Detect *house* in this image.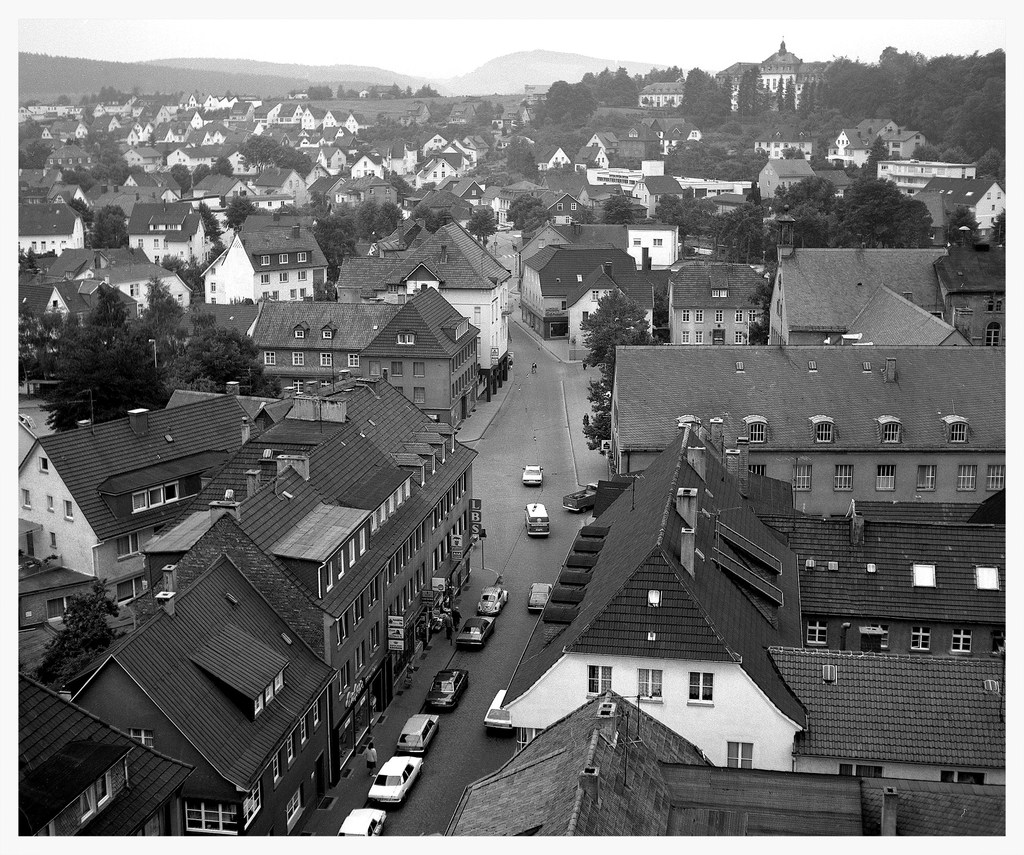
Detection: 117/188/212/278.
